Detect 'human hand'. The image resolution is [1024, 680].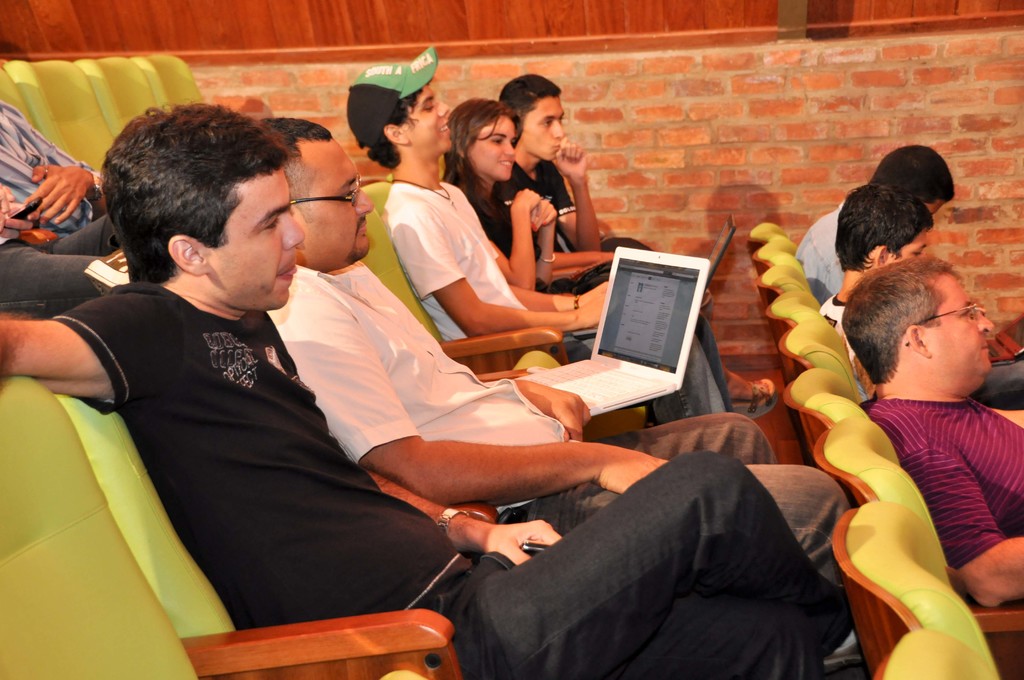
[509, 188, 540, 210].
